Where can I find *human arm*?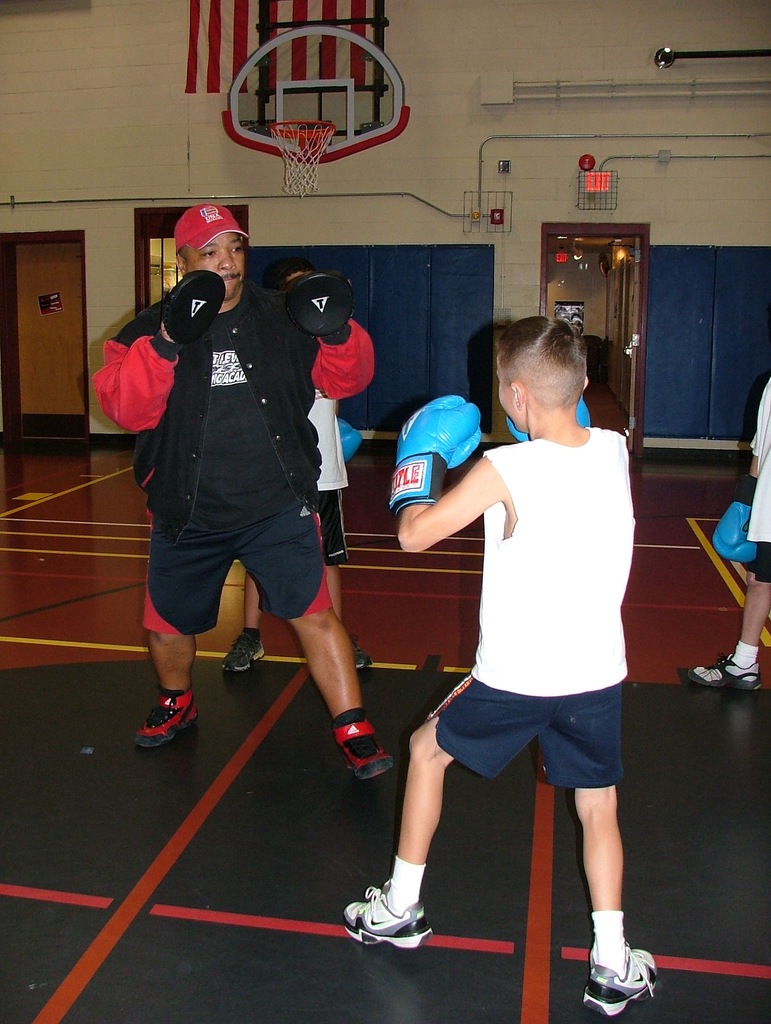
You can find it at x1=383 y1=393 x2=513 y2=570.
